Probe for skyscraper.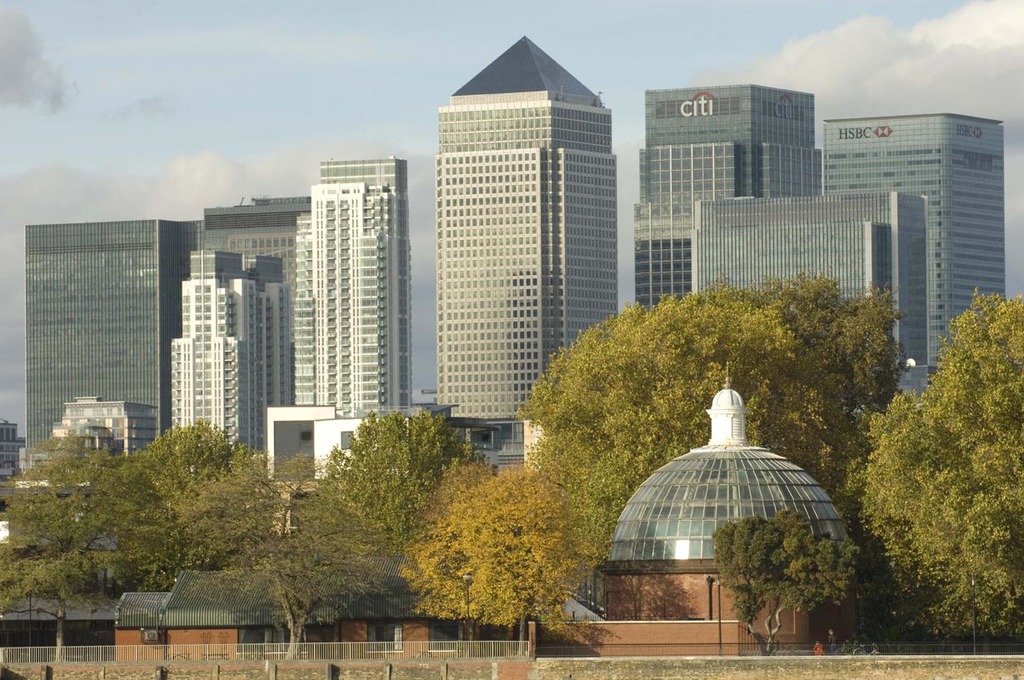
Probe result: bbox=[413, 23, 650, 459].
